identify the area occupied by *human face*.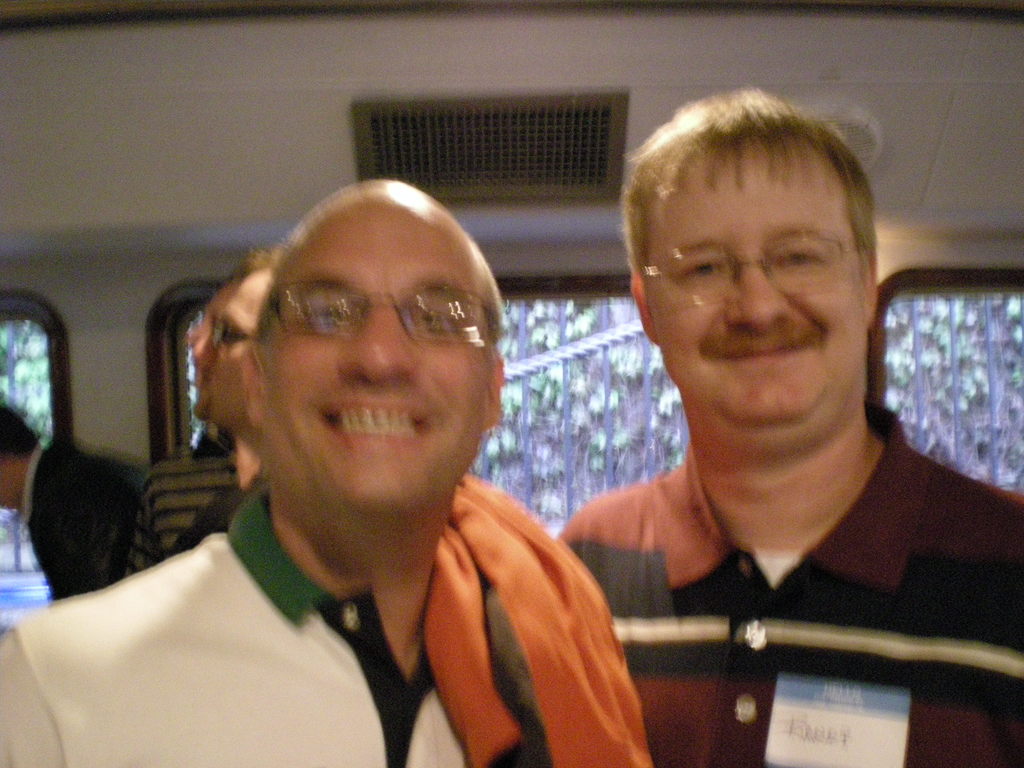
Area: (192,277,268,426).
